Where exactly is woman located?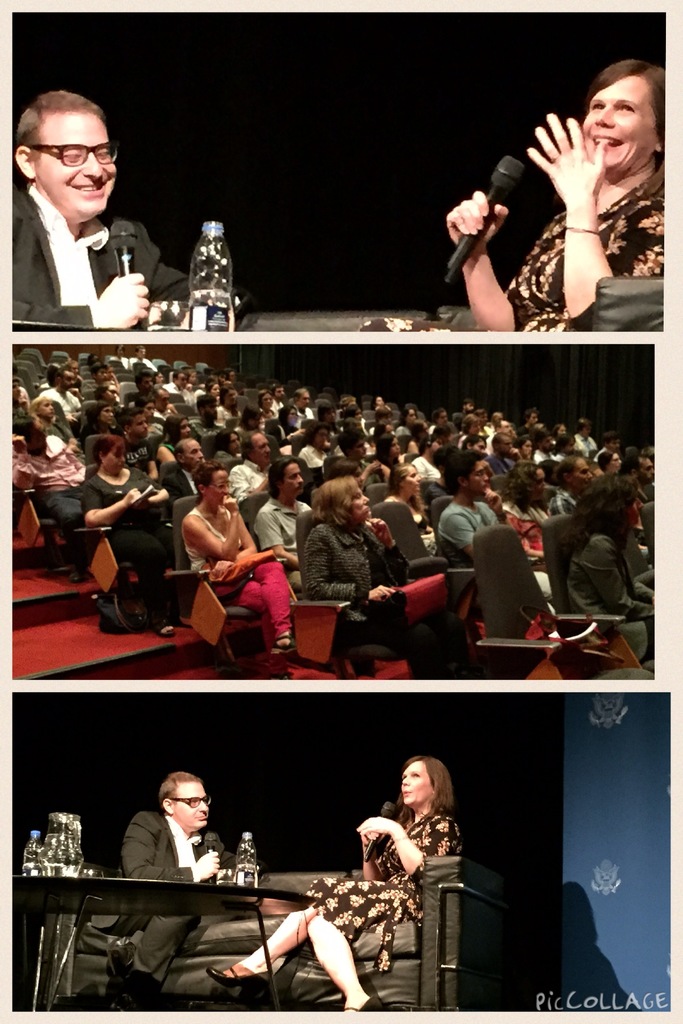
Its bounding box is 295/421/332/476.
